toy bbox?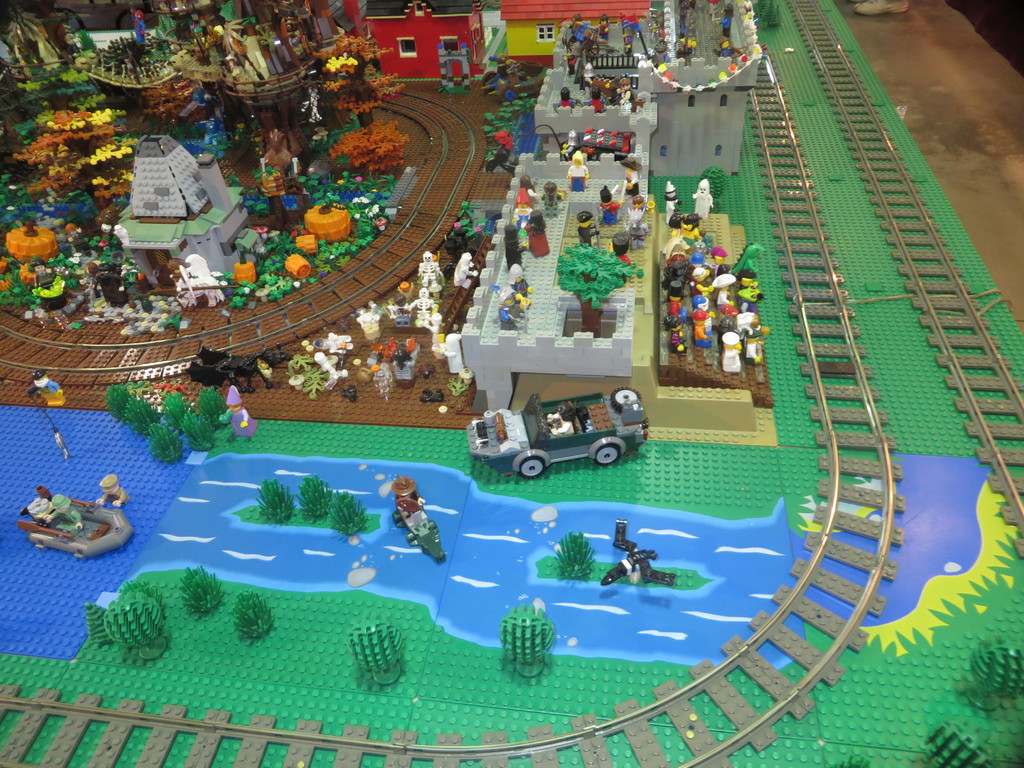
[551,0,764,172]
